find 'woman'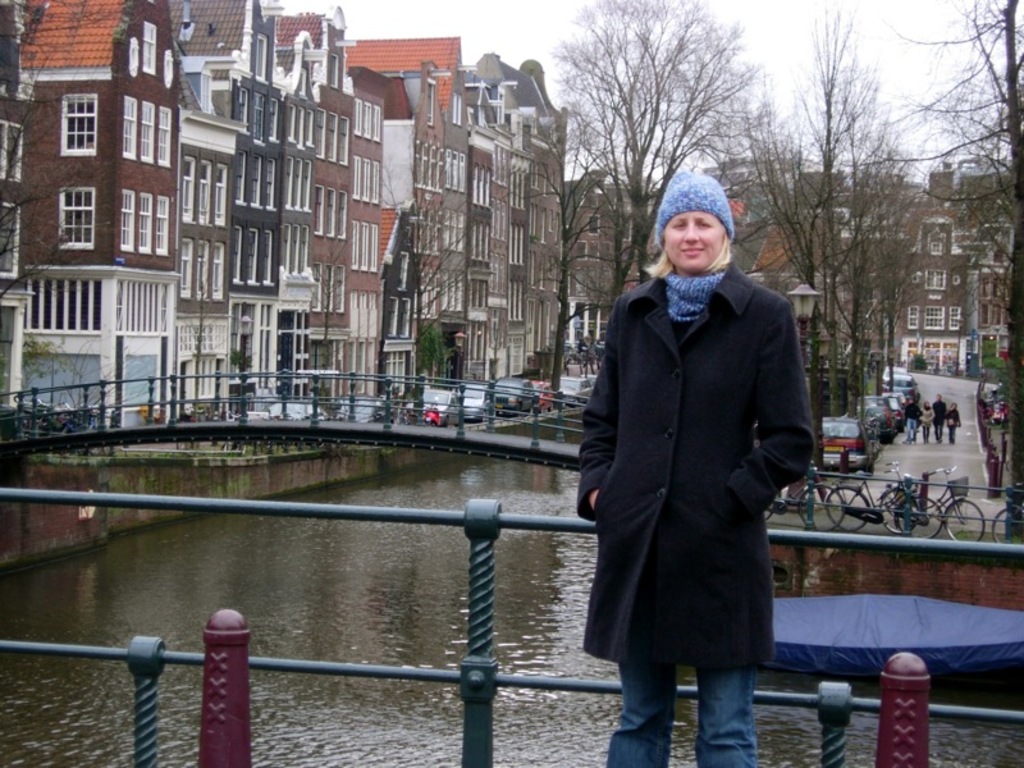
568, 172, 820, 760
